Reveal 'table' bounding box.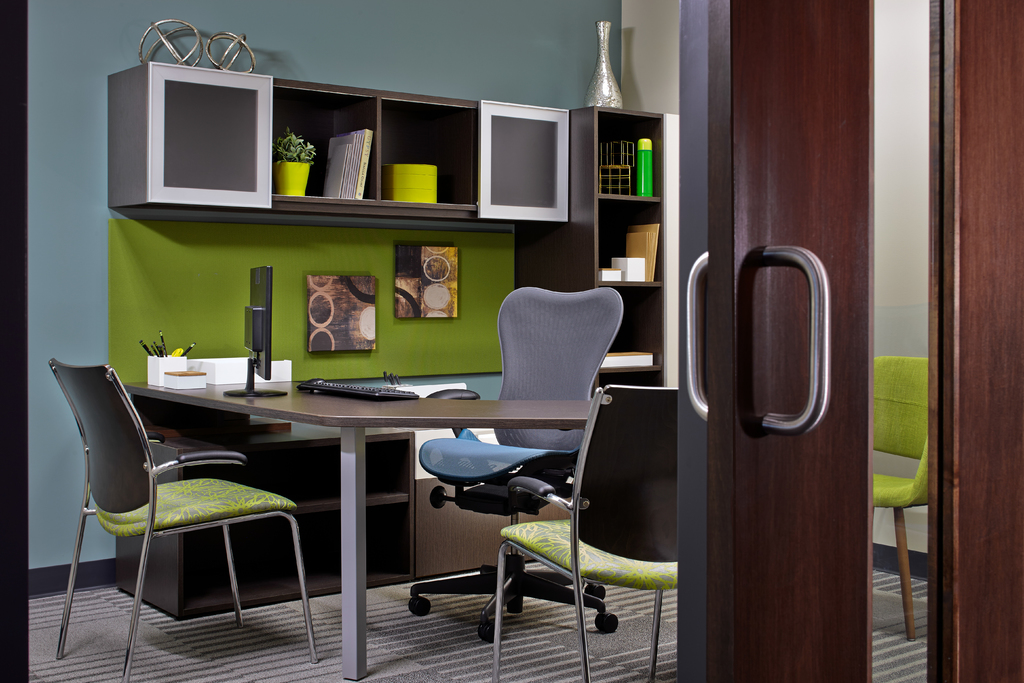
Revealed: (left=114, top=383, right=591, bottom=680).
